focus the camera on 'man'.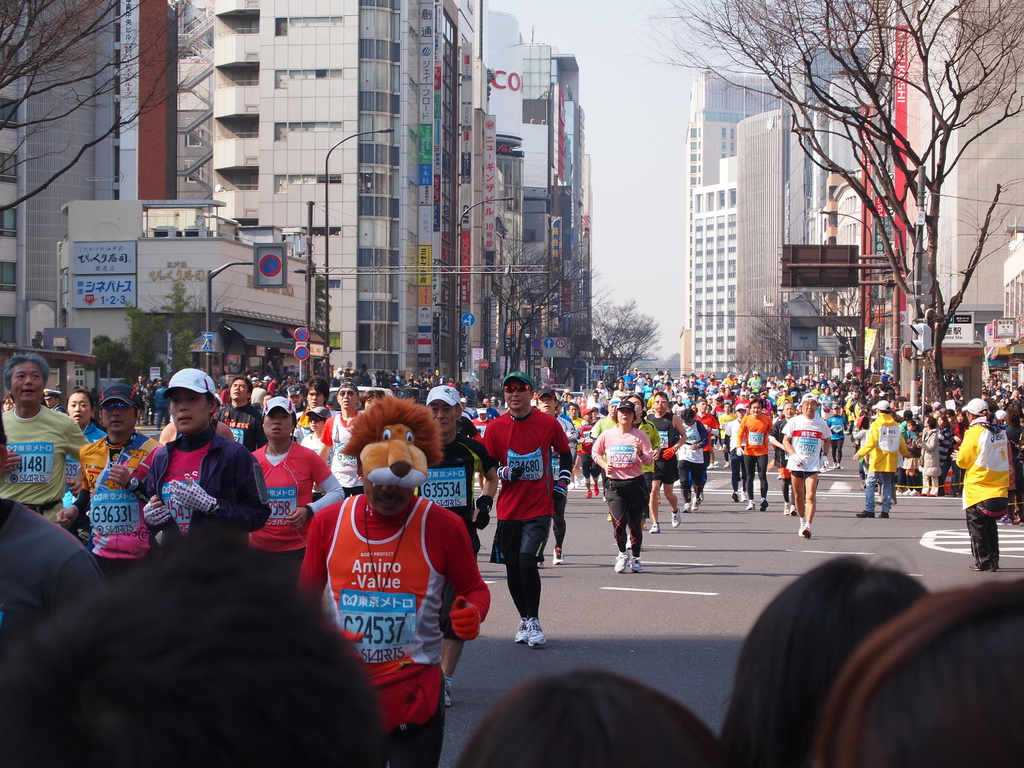
Focus region: <region>0, 357, 96, 536</region>.
